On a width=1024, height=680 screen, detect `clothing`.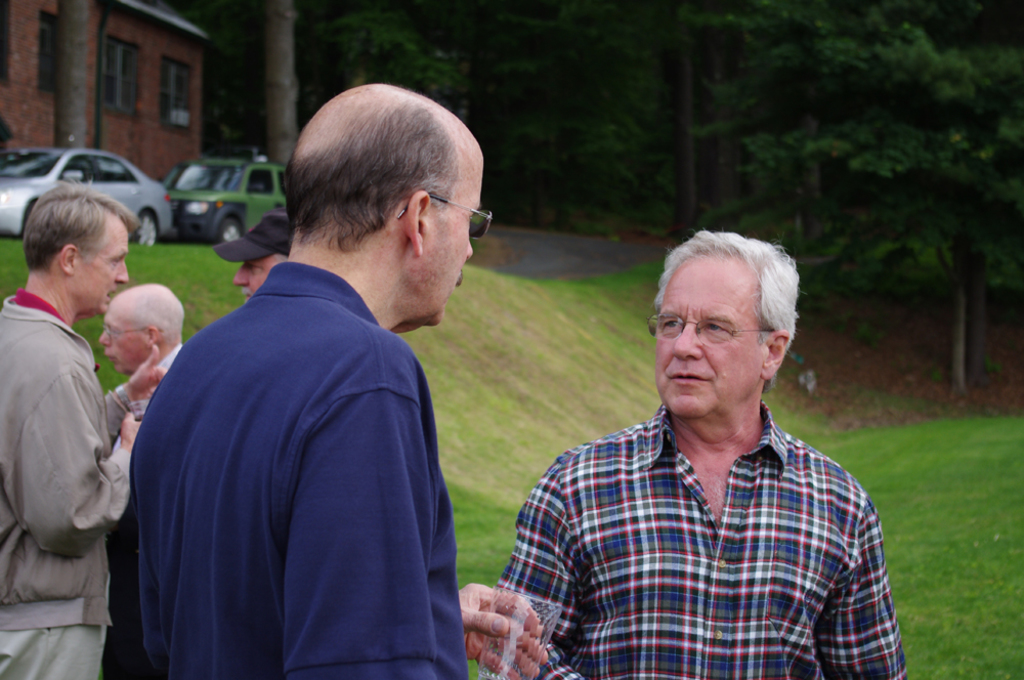
(left=93, top=254, right=480, bottom=679).
